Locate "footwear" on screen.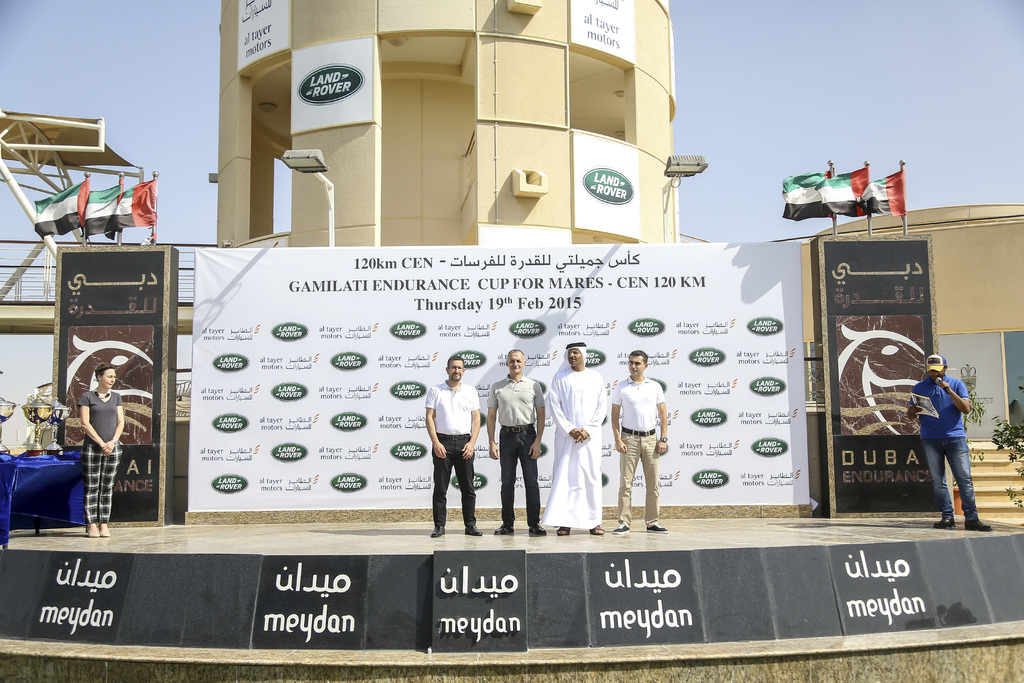
On screen at 967,517,993,532.
